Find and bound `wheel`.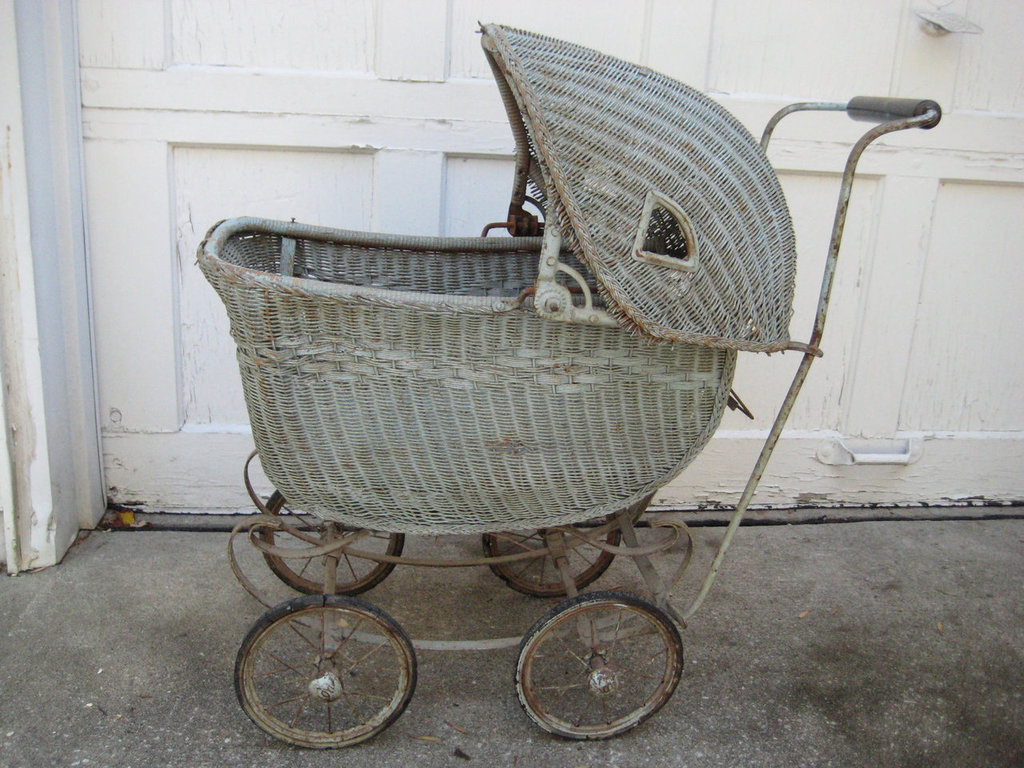
Bound: (x1=513, y1=593, x2=685, y2=745).
